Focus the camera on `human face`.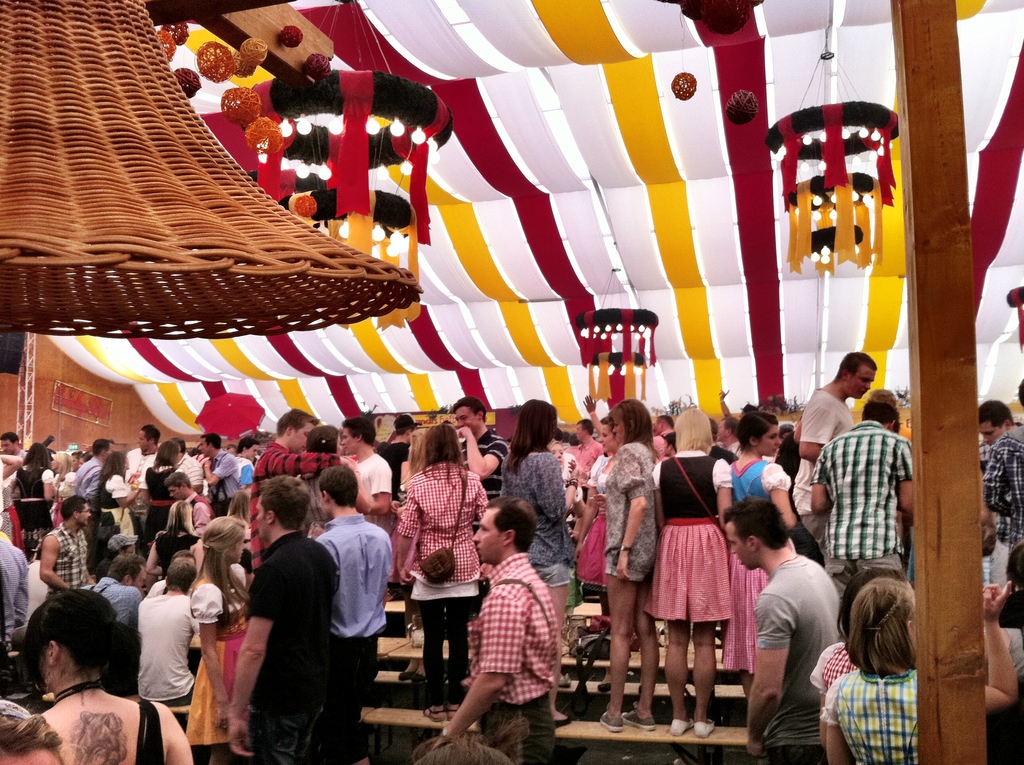
Focus region: locate(454, 406, 476, 426).
